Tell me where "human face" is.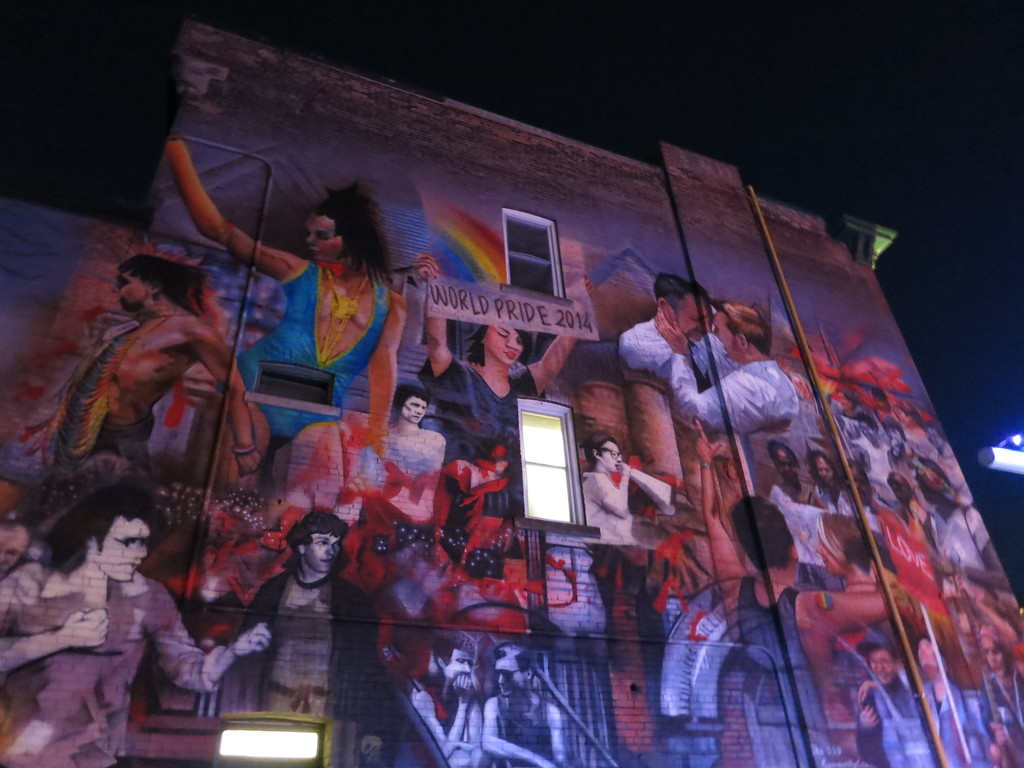
"human face" is at box(814, 456, 837, 483).
